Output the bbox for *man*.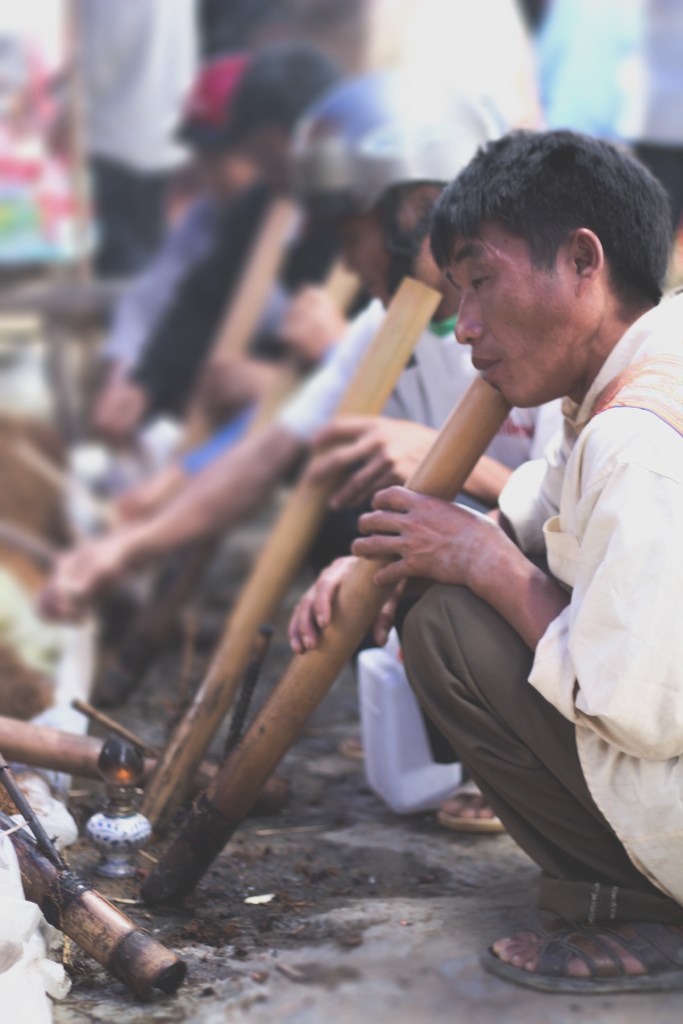
l=277, t=122, r=682, b=990.
